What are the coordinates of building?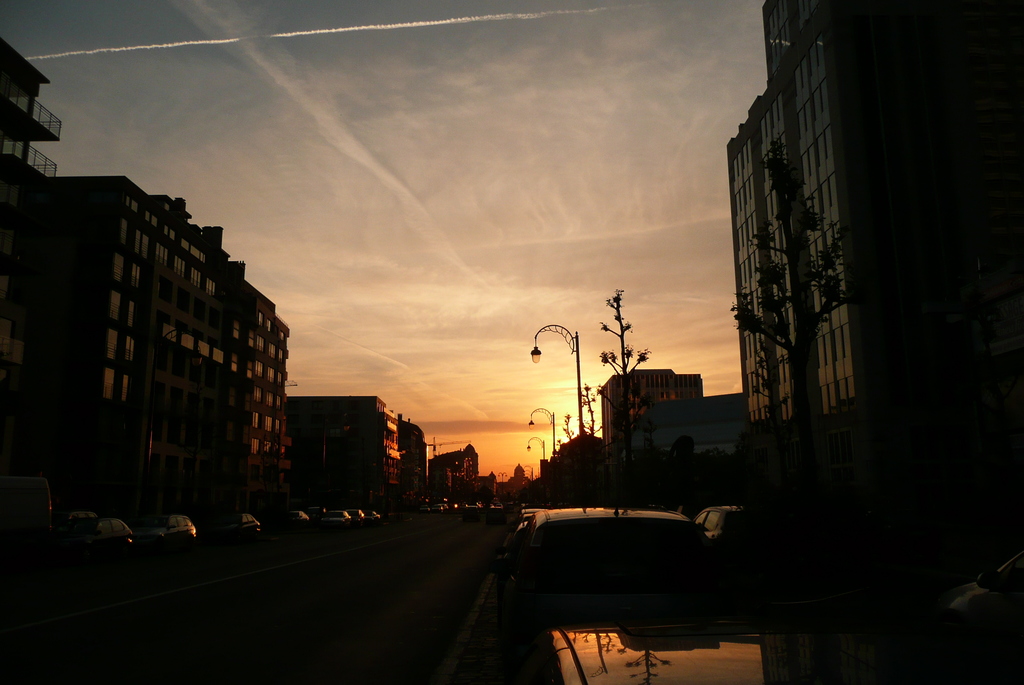
x1=287 y1=395 x2=404 y2=496.
